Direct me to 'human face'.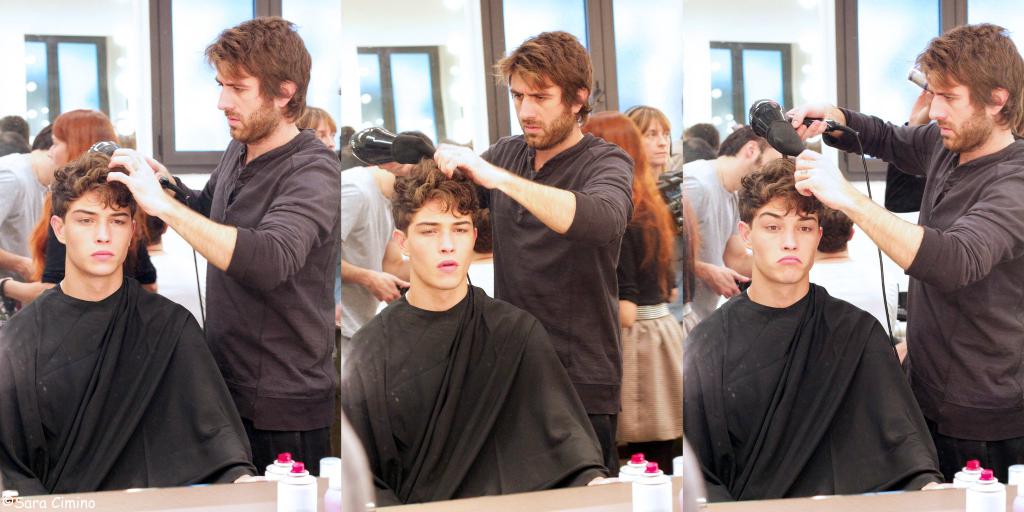
Direction: bbox=[644, 119, 672, 163].
